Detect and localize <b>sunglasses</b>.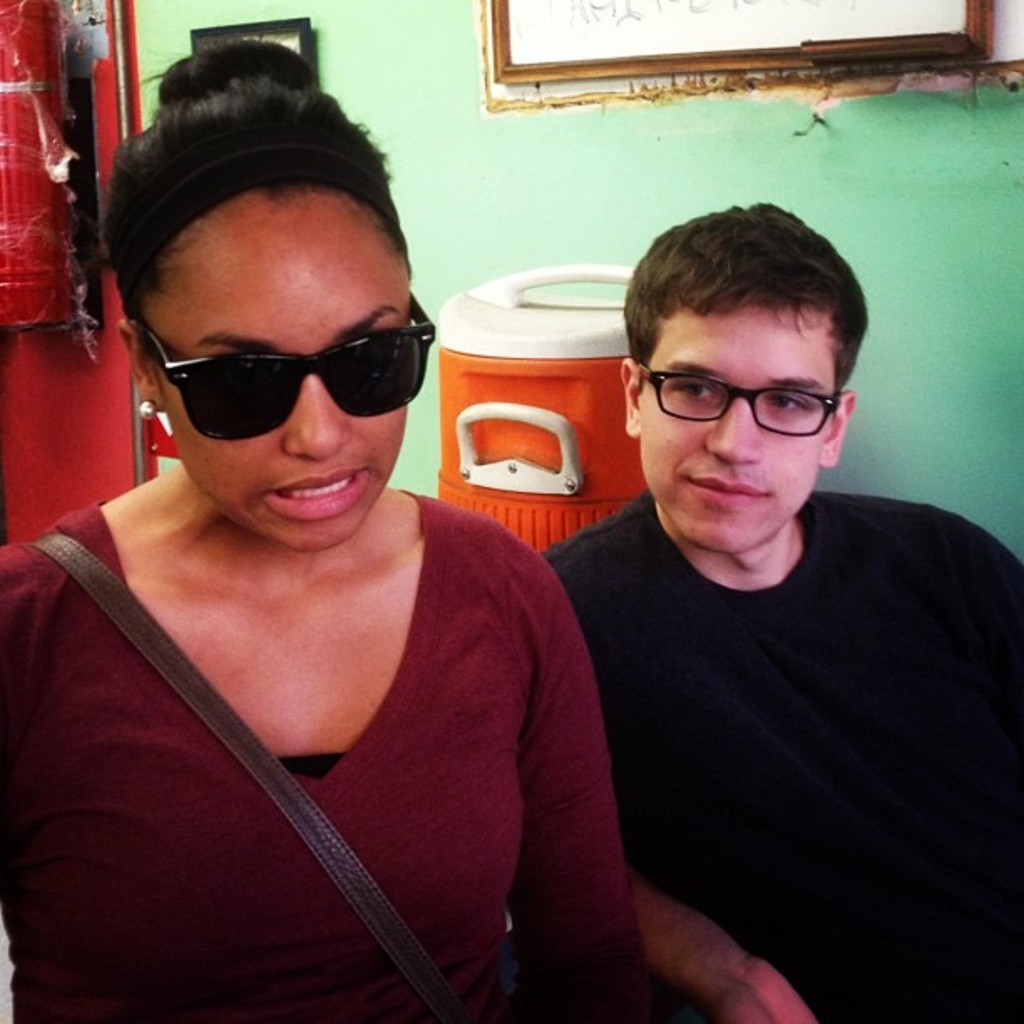
Localized at 122, 288, 438, 443.
